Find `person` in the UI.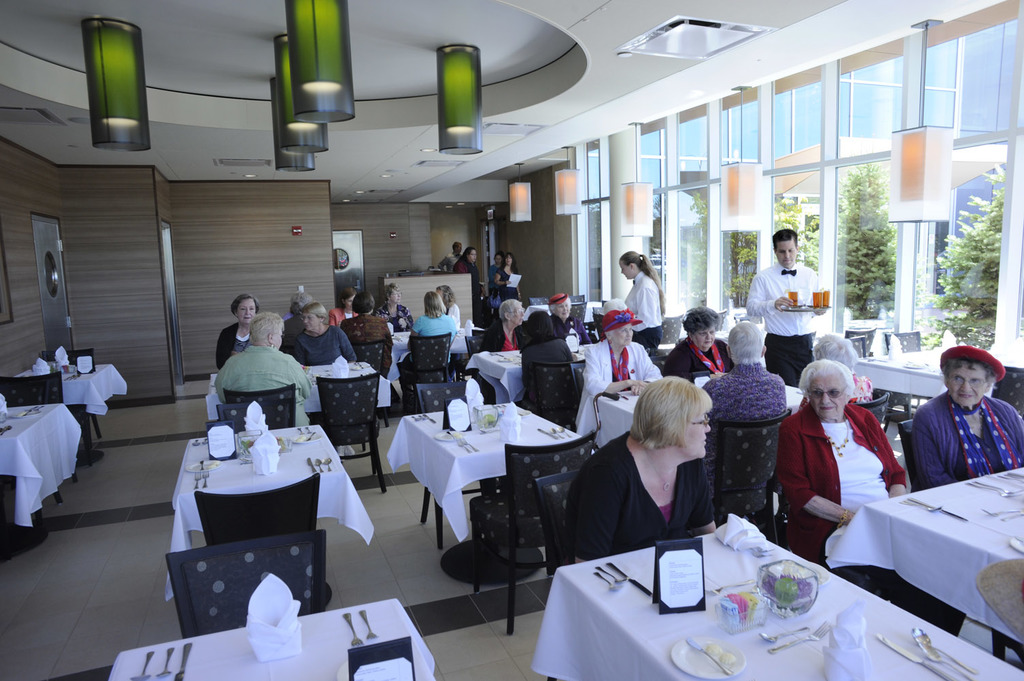
UI element at {"x1": 912, "y1": 345, "x2": 1021, "y2": 493}.
